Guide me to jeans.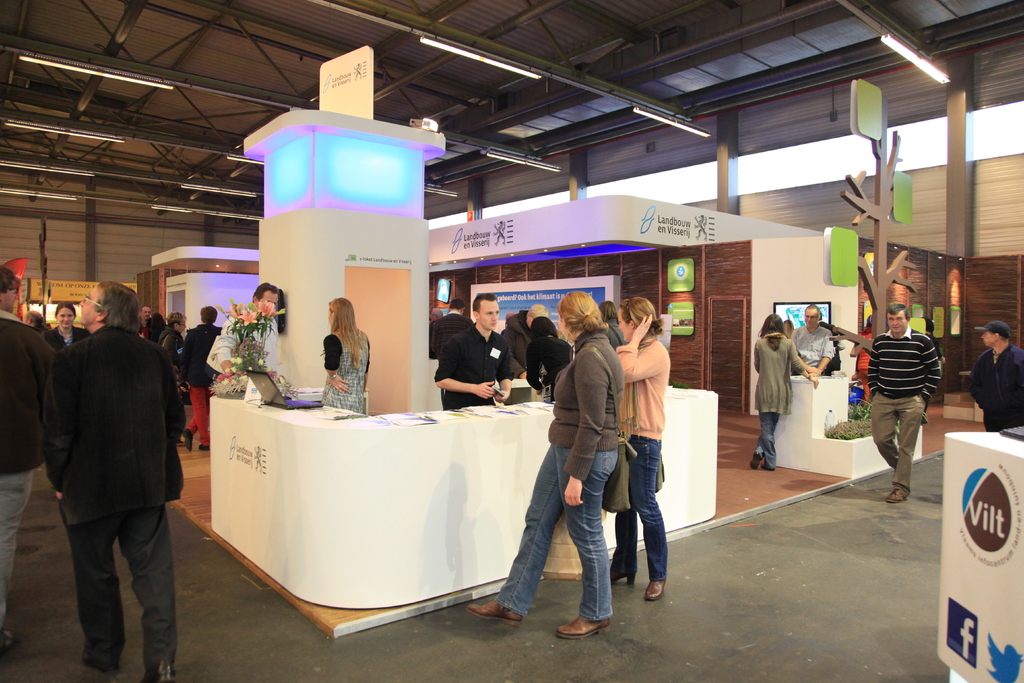
Guidance: [x1=745, y1=424, x2=779, y2=482].
